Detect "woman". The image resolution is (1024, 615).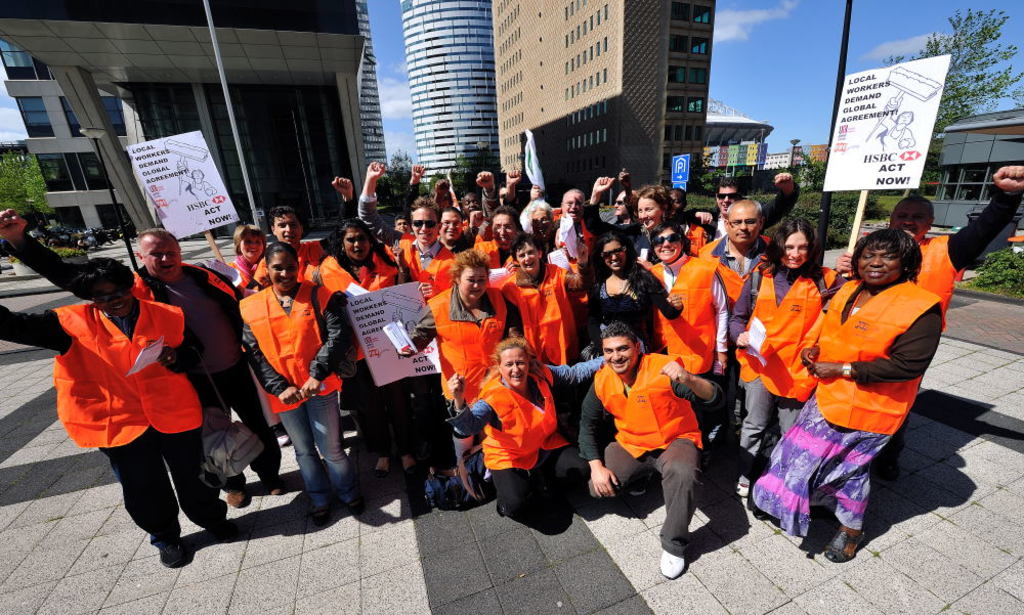
bbox(766, 205, 954, 543).
